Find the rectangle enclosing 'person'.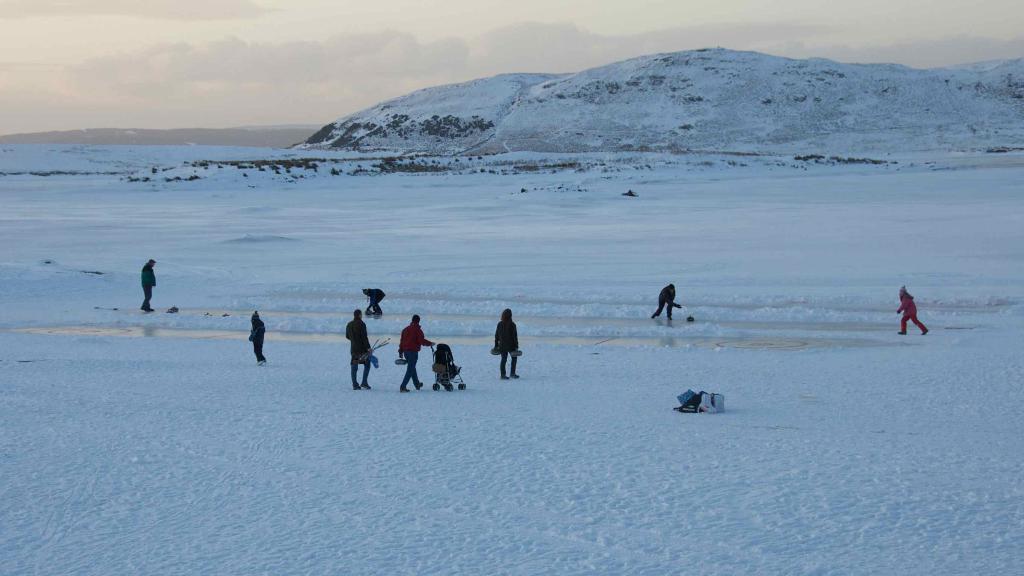
{"x1": 650, "y1": 284, "x2": 681, "y2": 322}.
